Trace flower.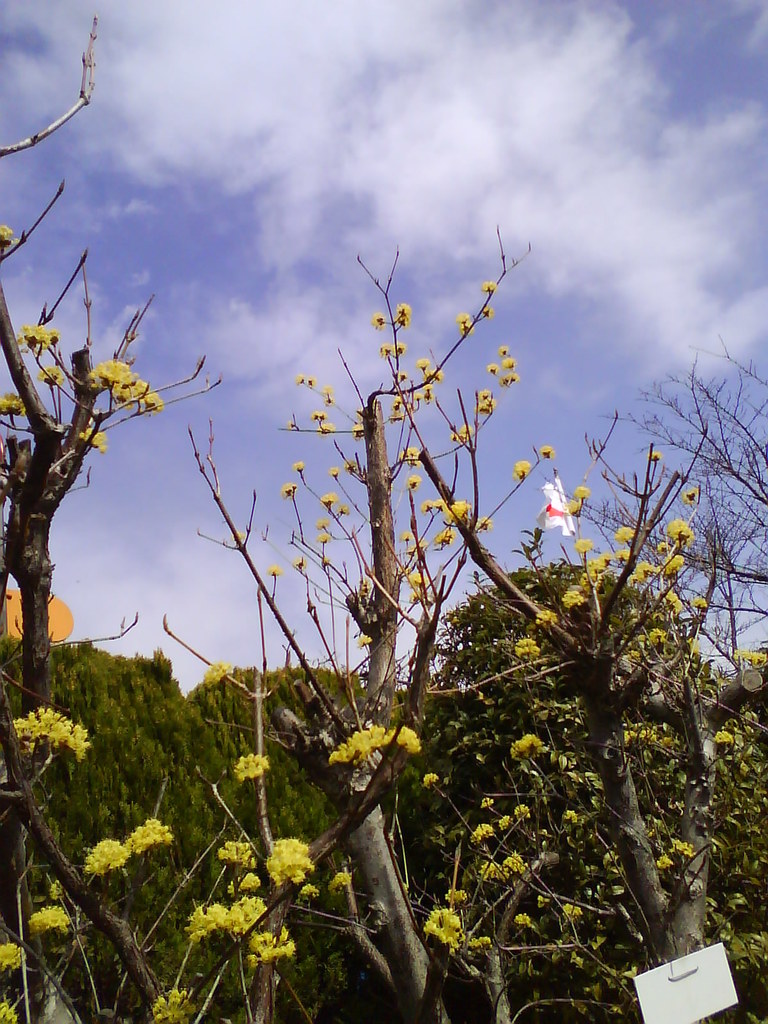
Traced to crop(324, 383, 333, 396).
